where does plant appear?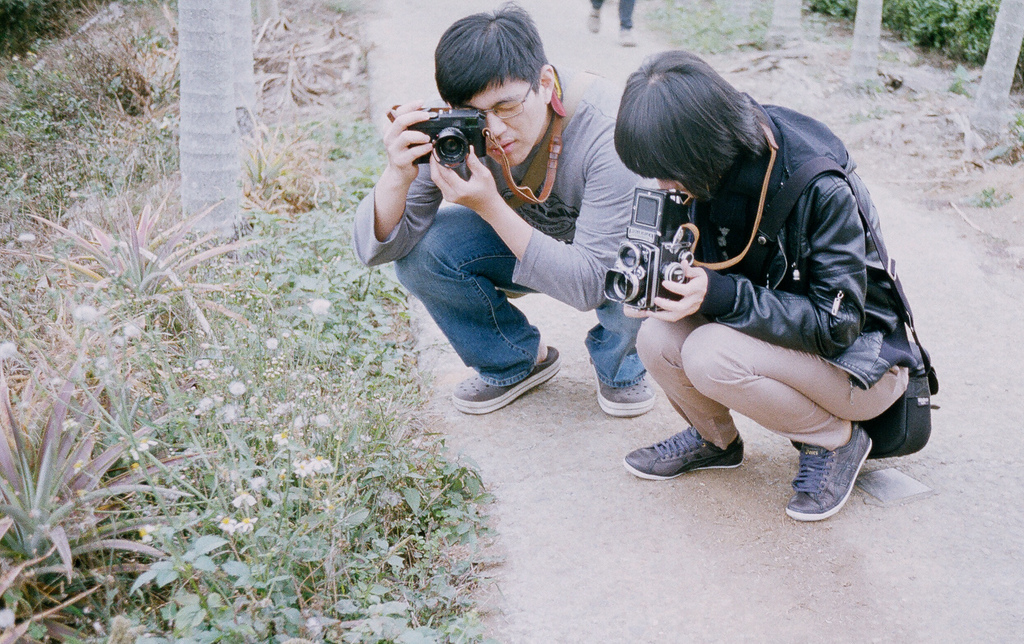
Appears at select_region(804, 0, 850, 40).
